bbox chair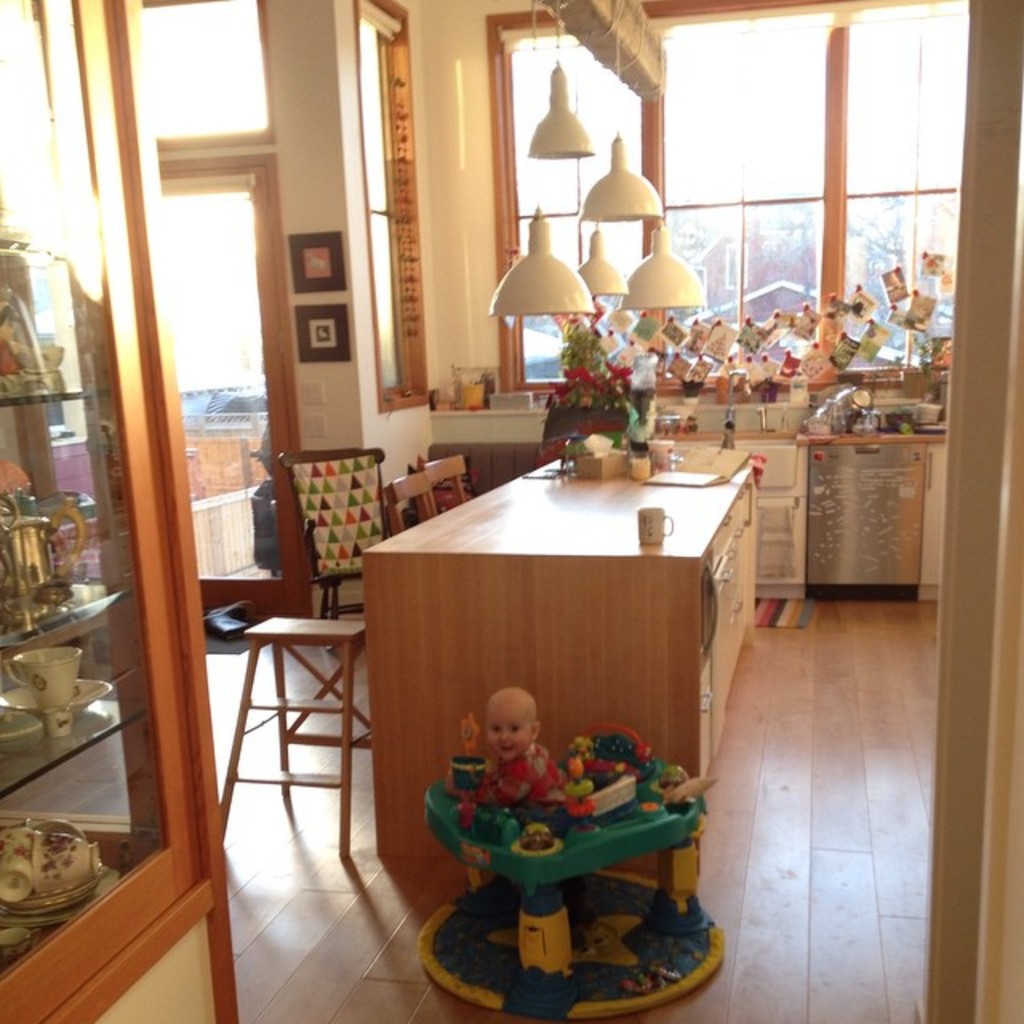
<box>379,451,477,546</box>
